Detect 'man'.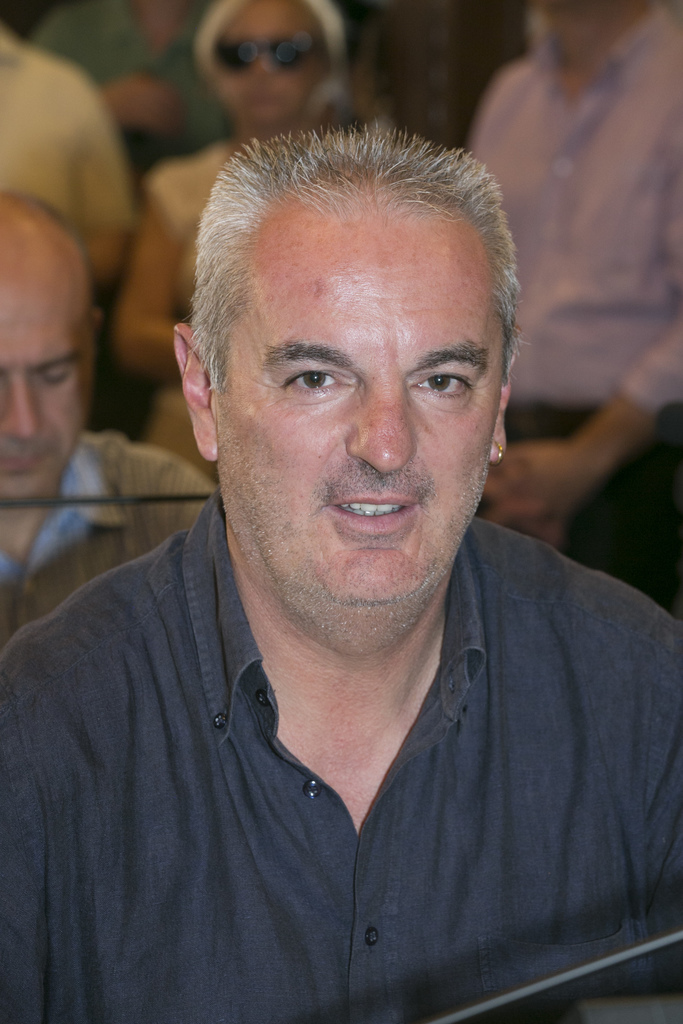
Detected at region(0, 124, 682, 1023).
